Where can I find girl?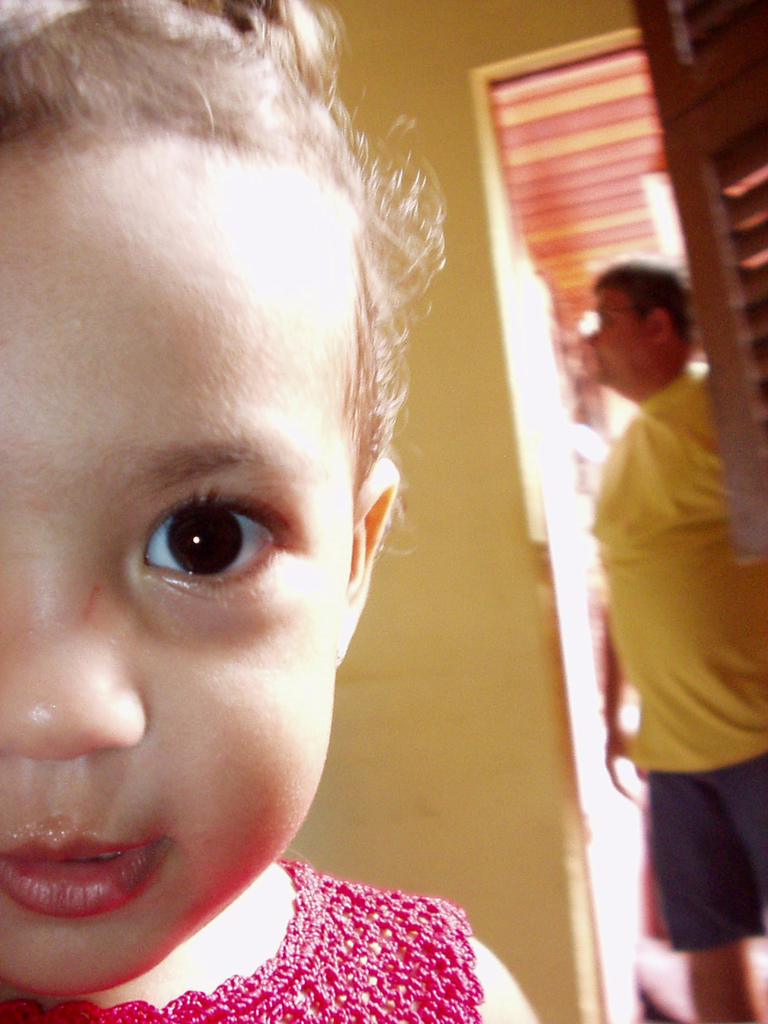
You can find it at box=[0, 0, 537, 1023].
